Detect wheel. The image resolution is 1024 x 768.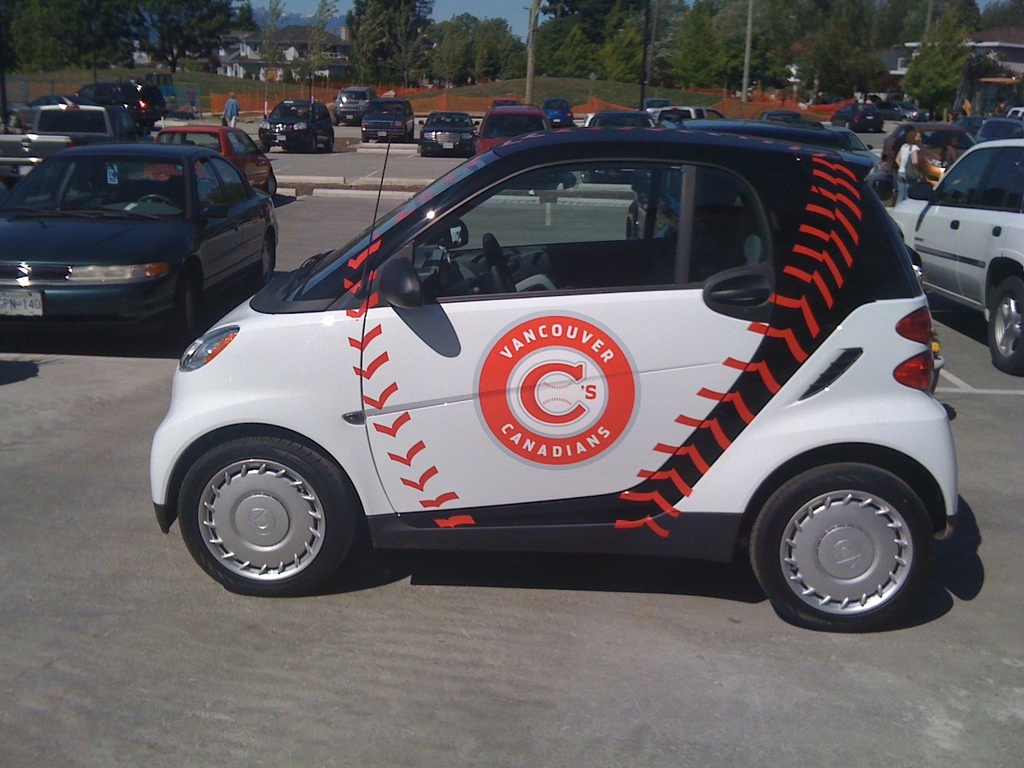
[x1=989, y1=268, x2=1023, y2=376].
